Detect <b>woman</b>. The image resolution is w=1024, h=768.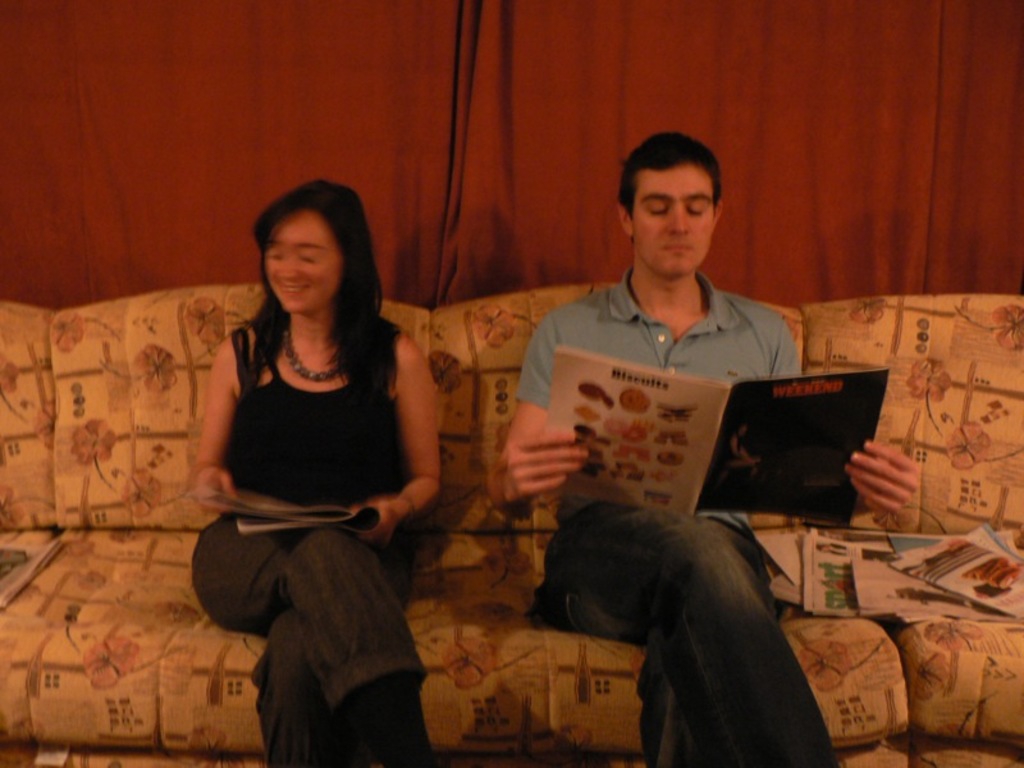
rect(184, 165, 447, 745).
